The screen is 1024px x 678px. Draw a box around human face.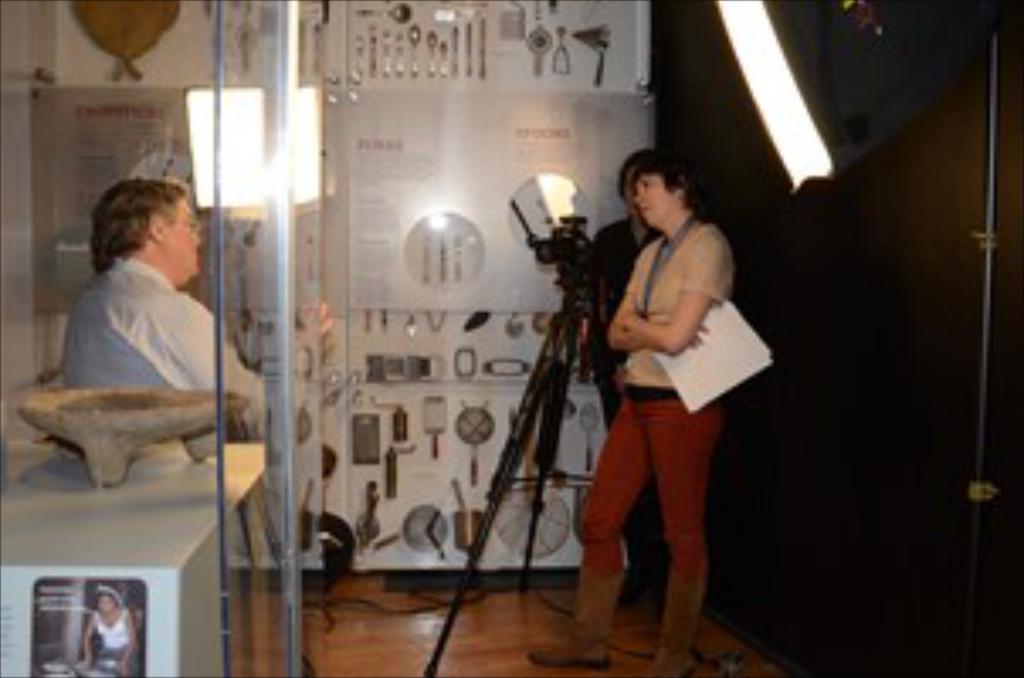
(left=627, top=180, right=678, bottom=231).
